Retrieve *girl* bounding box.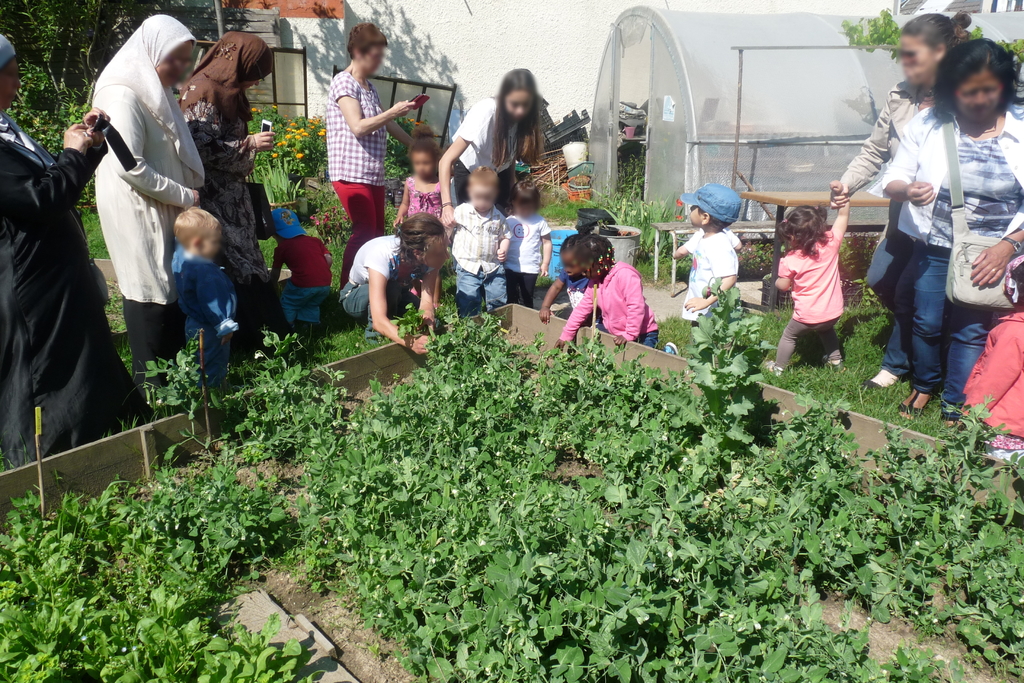
Bounding box: (394,135,454,298).
